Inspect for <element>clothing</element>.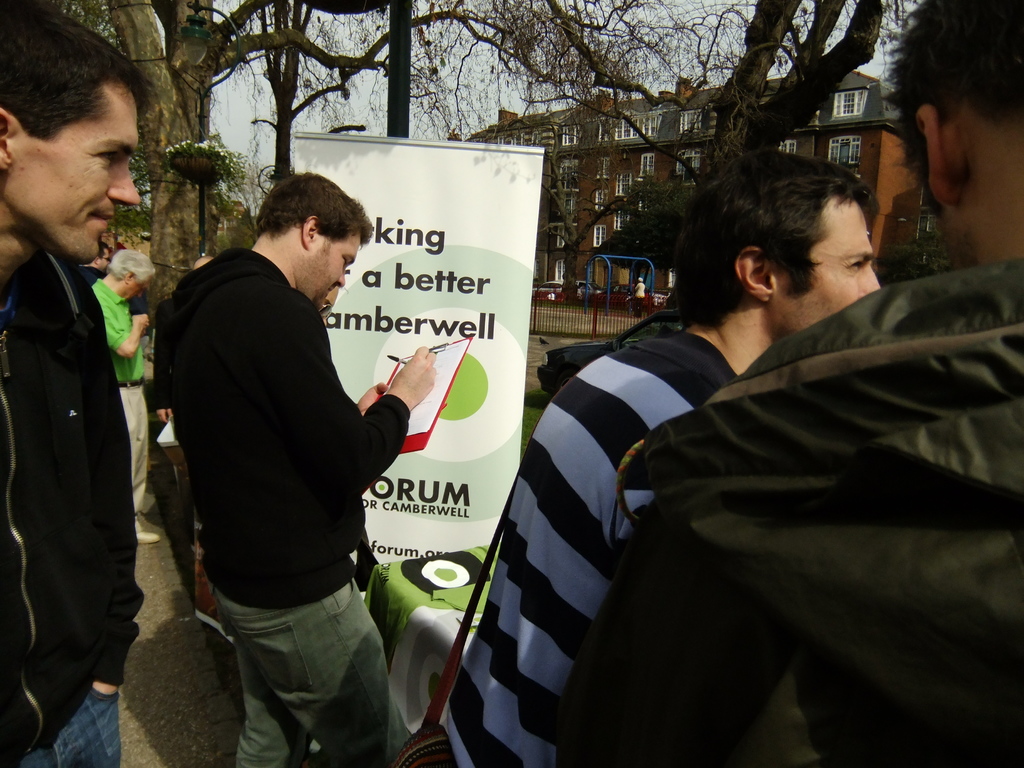
Inspection: 554/260/1023/765.
